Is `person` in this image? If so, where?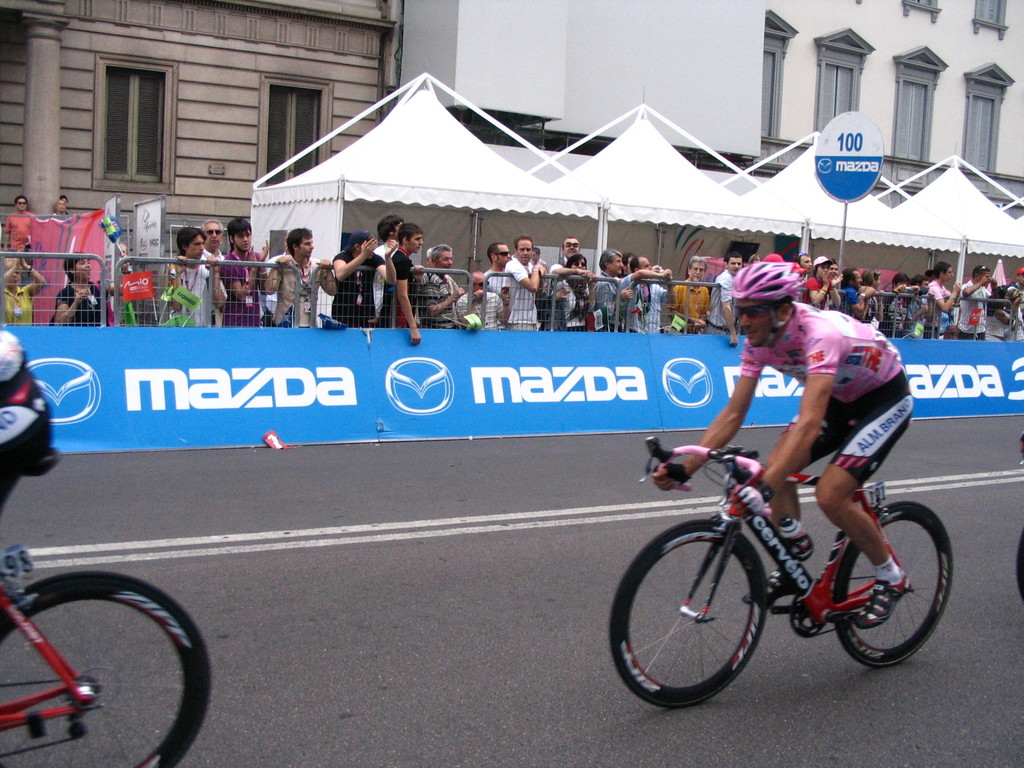
Yes, at select_region(648, 263, 911, 632).
